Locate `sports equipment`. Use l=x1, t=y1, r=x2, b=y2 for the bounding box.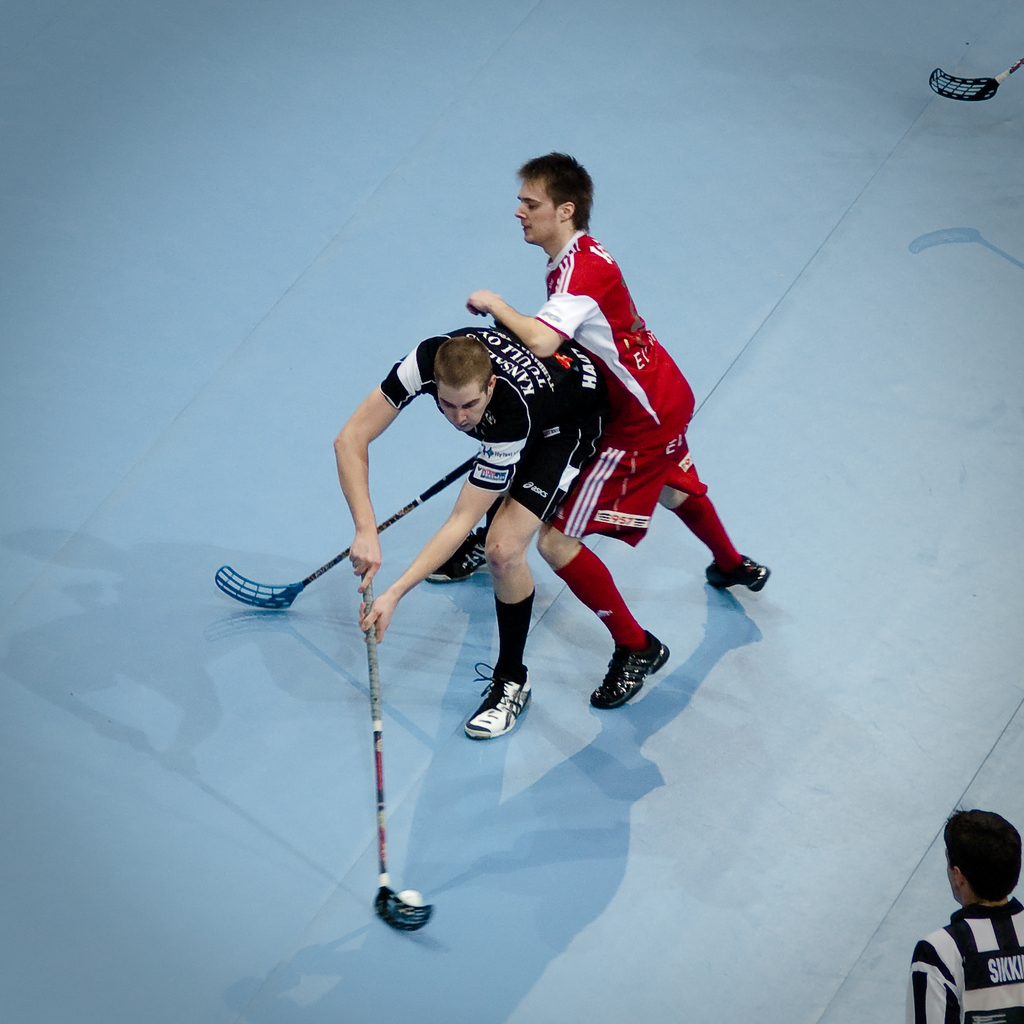
l=424, t=530, r=488, b=582.
